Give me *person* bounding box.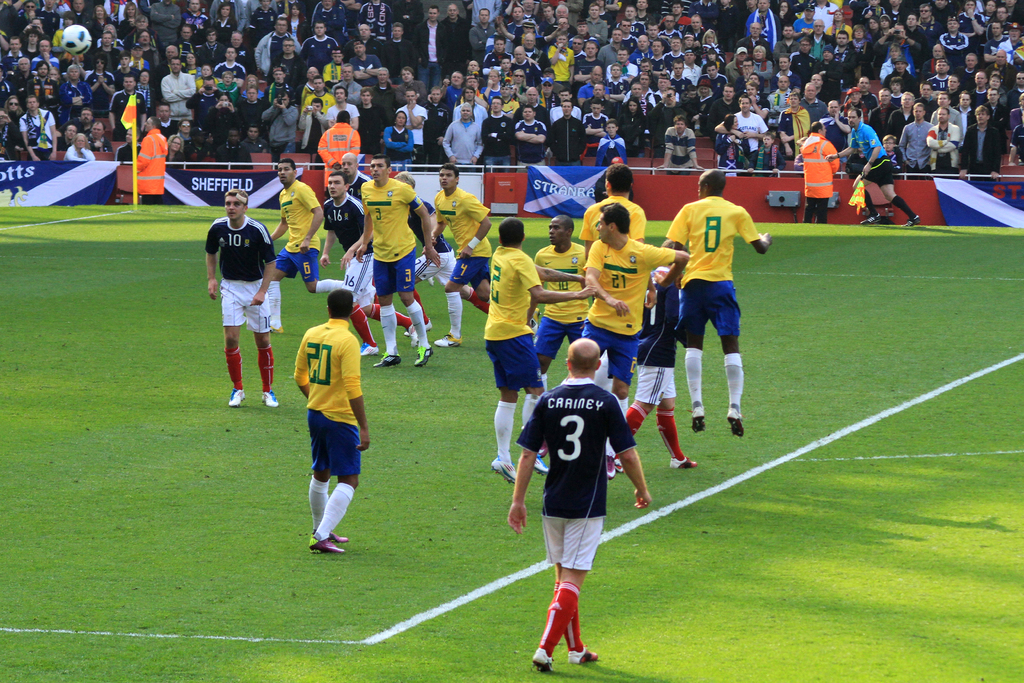
<region>127, 114, 169, 205</region>.
